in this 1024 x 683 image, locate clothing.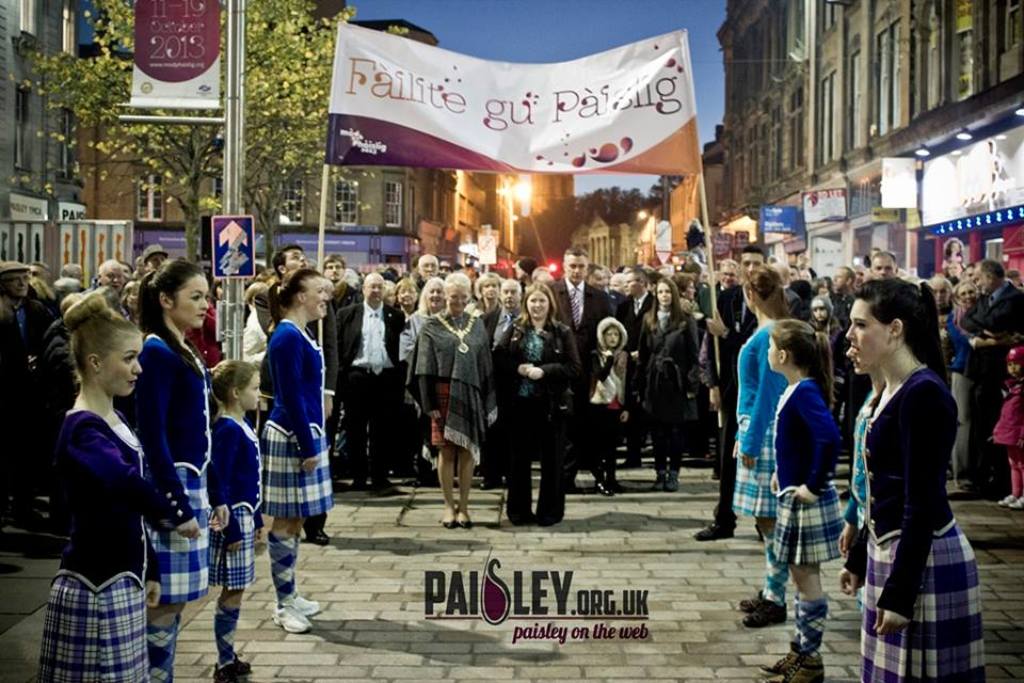
Bounding box: BBox(983, 372, 1023, 459).
